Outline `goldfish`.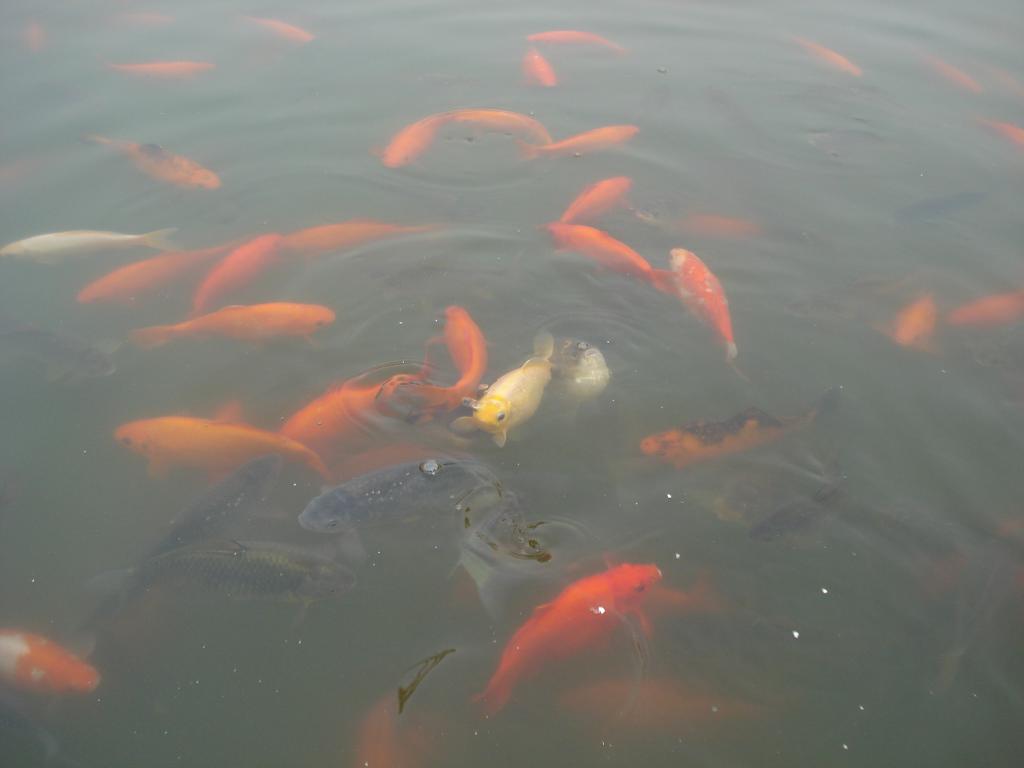
Outline: (x1=0, y1=627, x2=105, y2=696).
